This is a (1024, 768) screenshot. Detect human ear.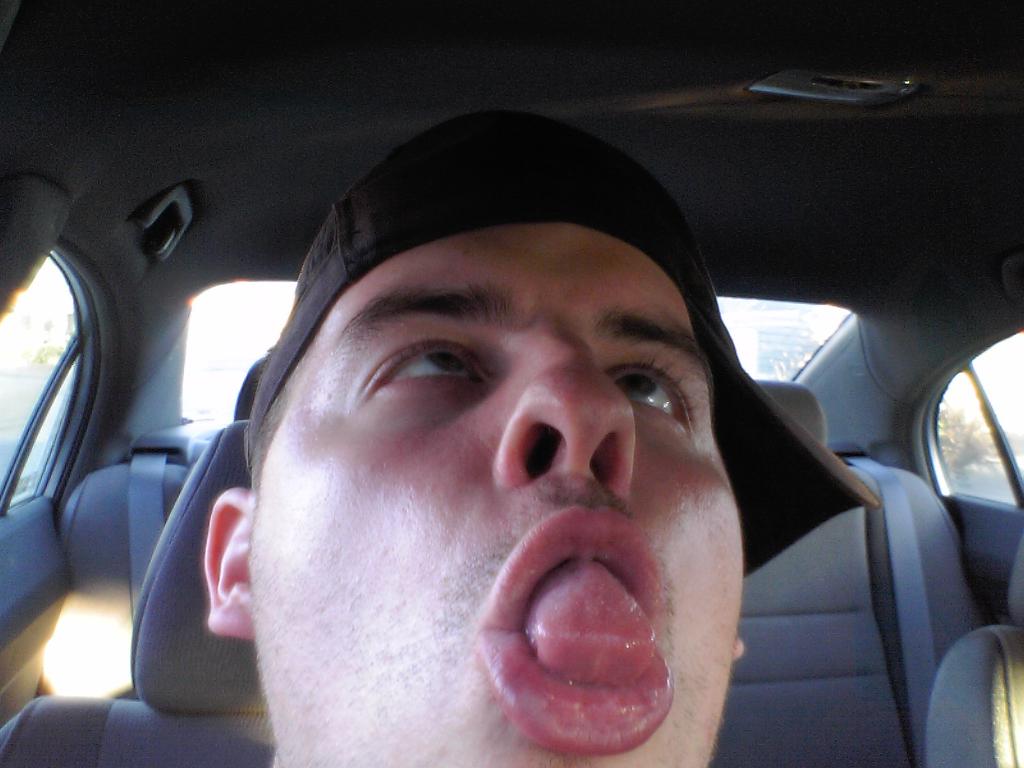
x1=731 y1=635 x2=747 y2=661.
